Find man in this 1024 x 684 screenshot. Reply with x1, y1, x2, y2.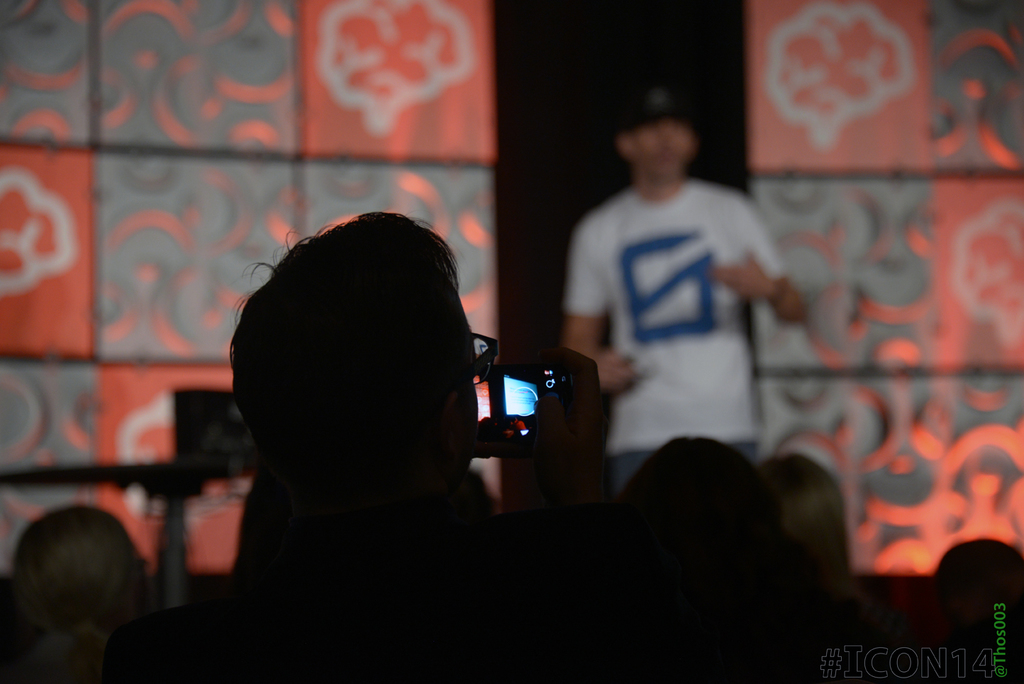
1, 504, 162, 683.
